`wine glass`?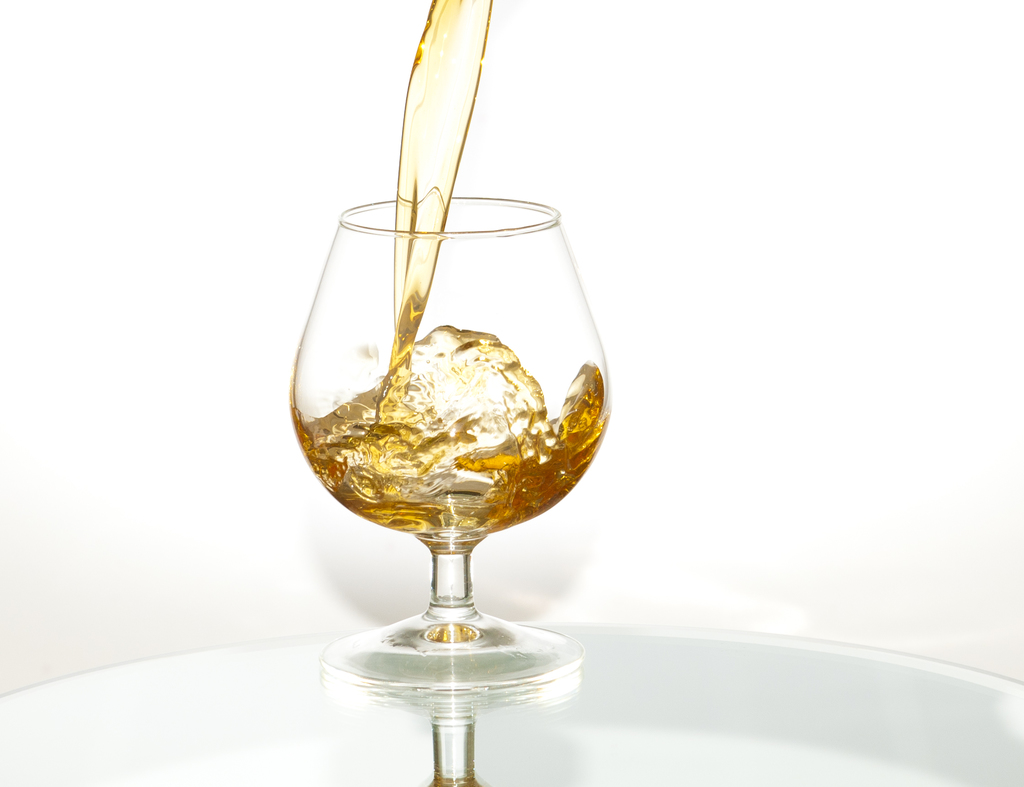
detection(289, 201, 609, 690)
